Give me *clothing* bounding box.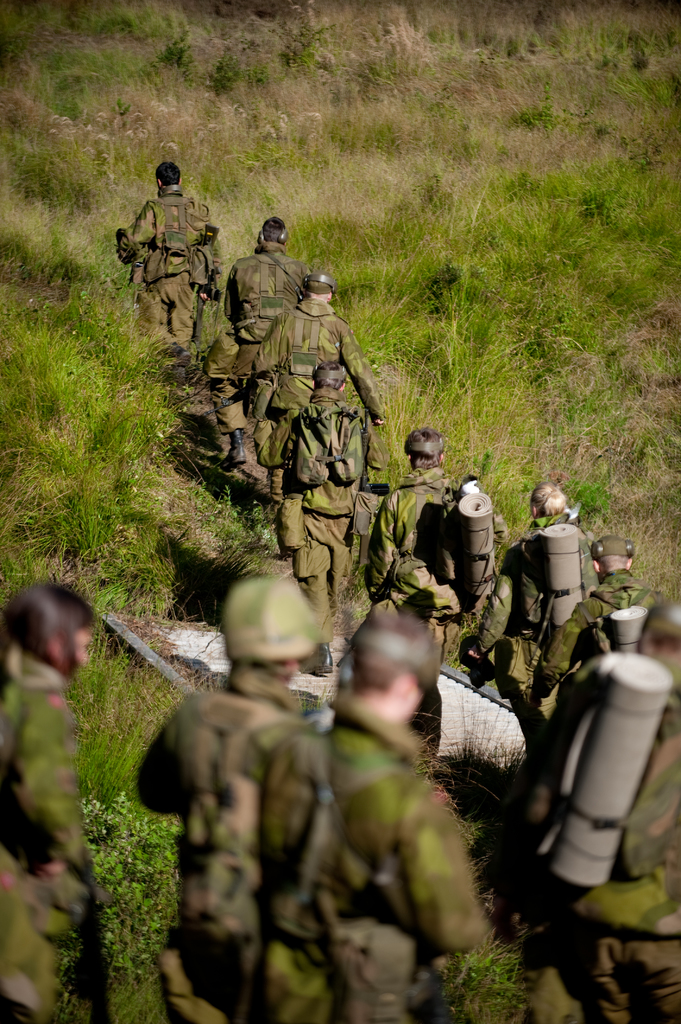
region(474, 519, 591, 705).
